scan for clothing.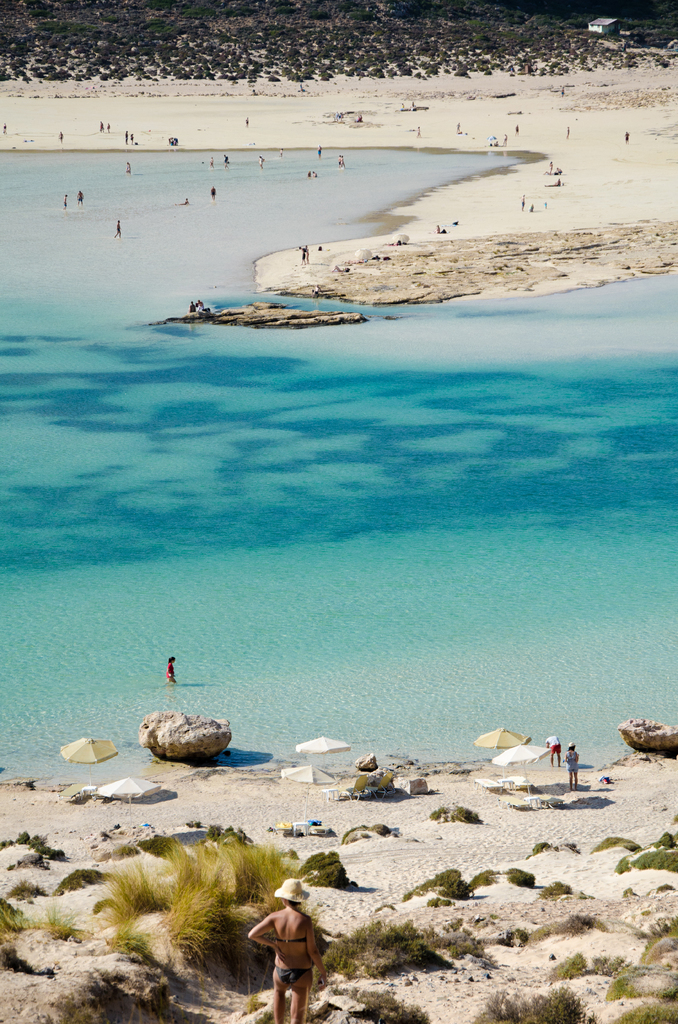
Scan result: 544,168,561,178.
